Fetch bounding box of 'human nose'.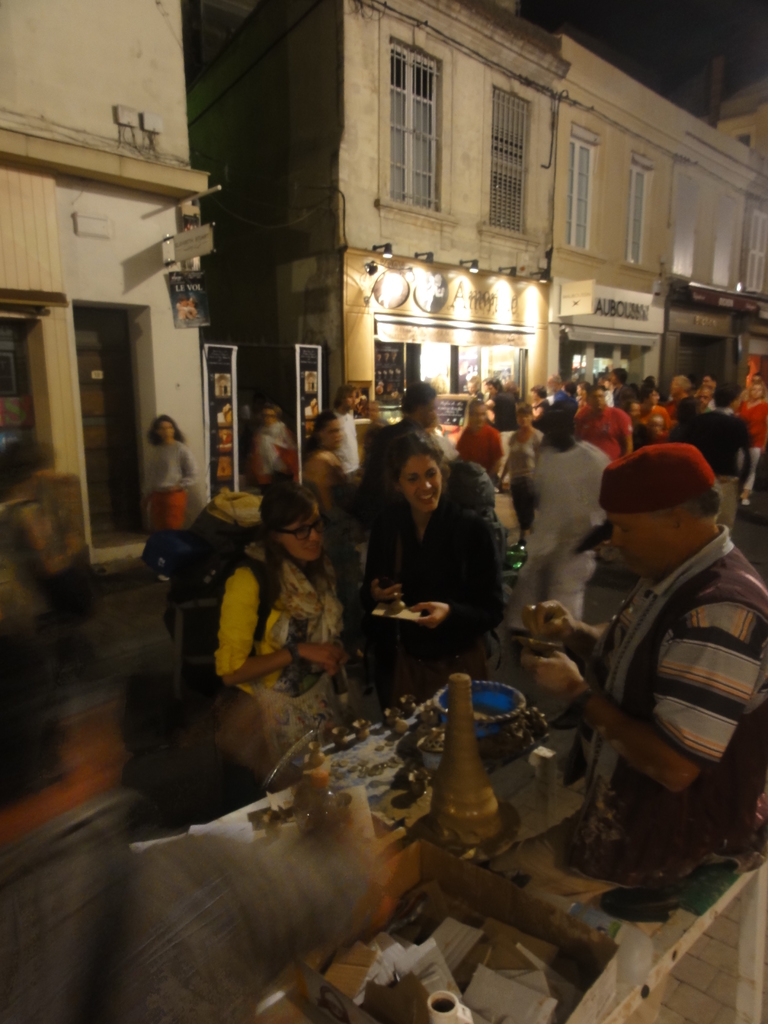
Bbox: (x1=310, y1=525, x2=321, y2=546).
